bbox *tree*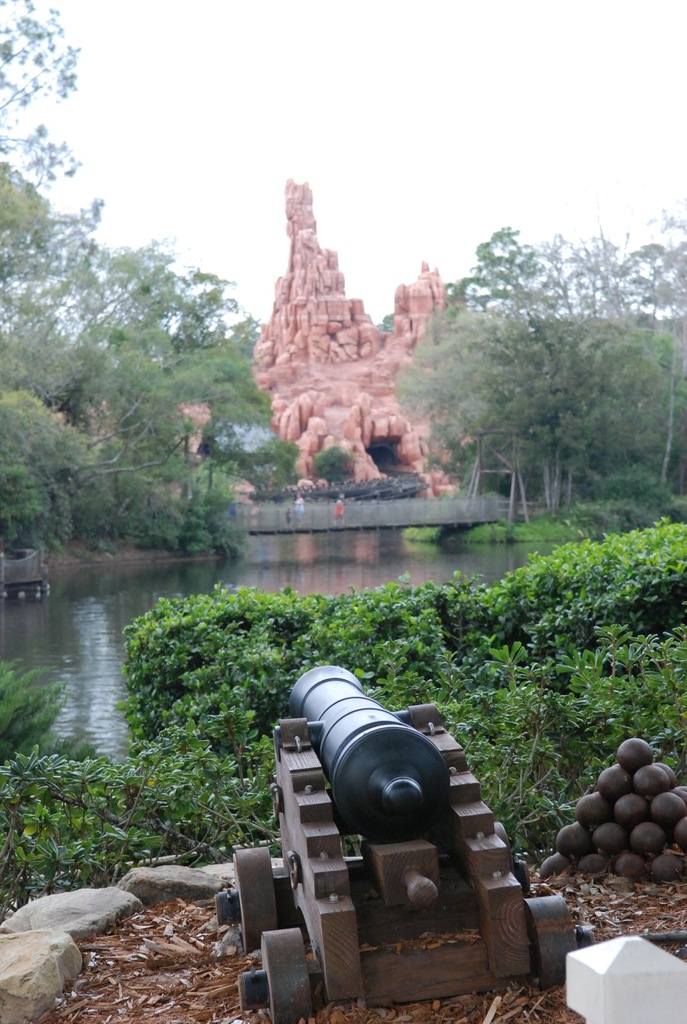
detection(0, 4, 88, 189)
